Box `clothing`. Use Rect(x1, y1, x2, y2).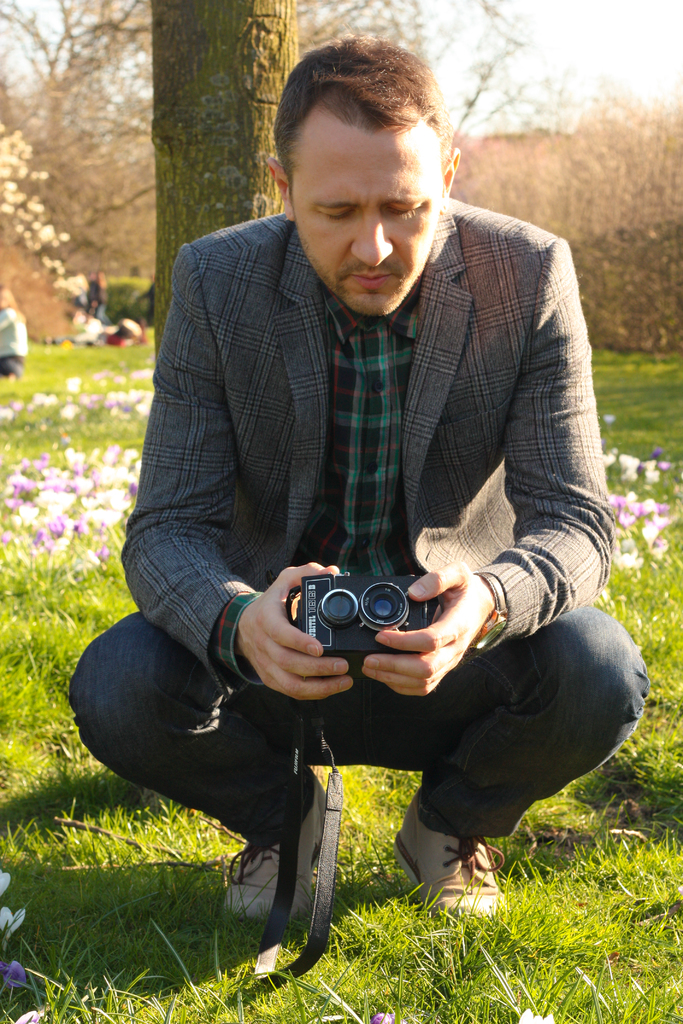
Rect(128, 202, 623, 954).
